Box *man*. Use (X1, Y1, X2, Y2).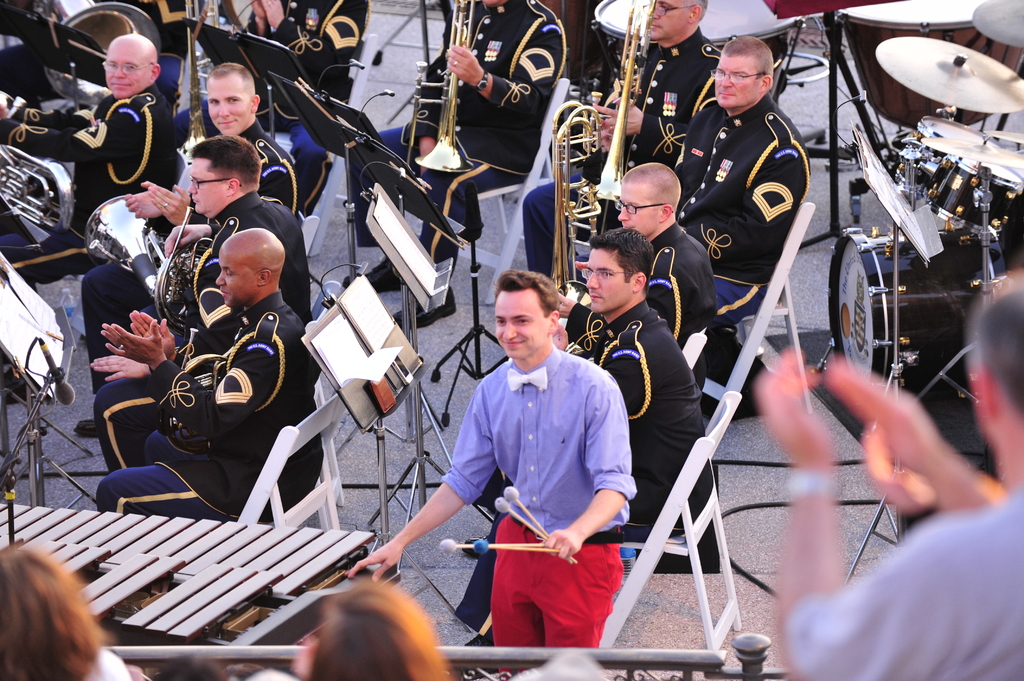
(0, 25, 175, 235).
